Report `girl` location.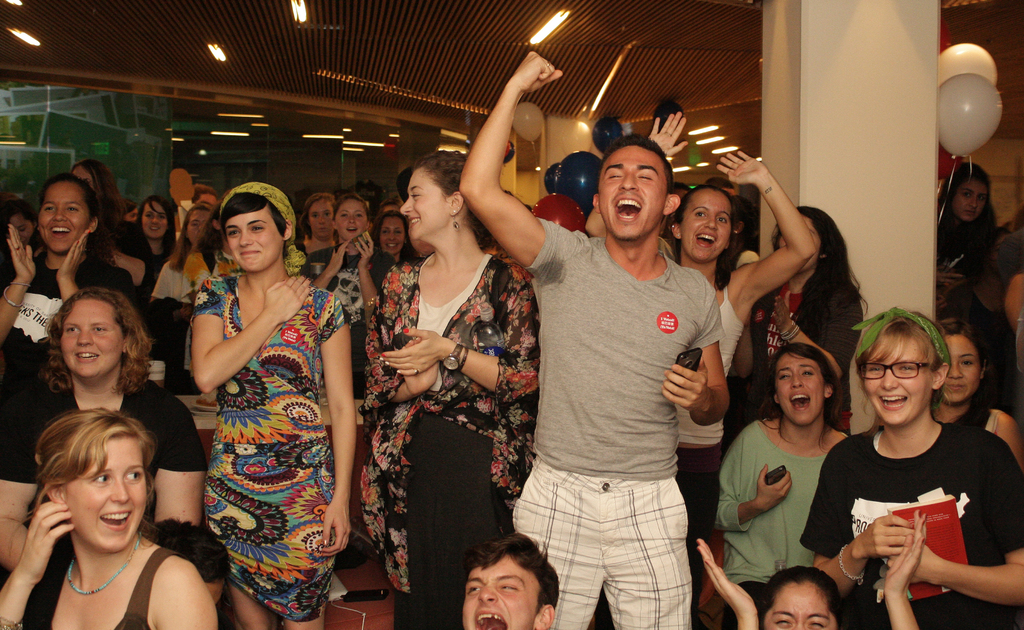
Report: 298:174:383:335.
